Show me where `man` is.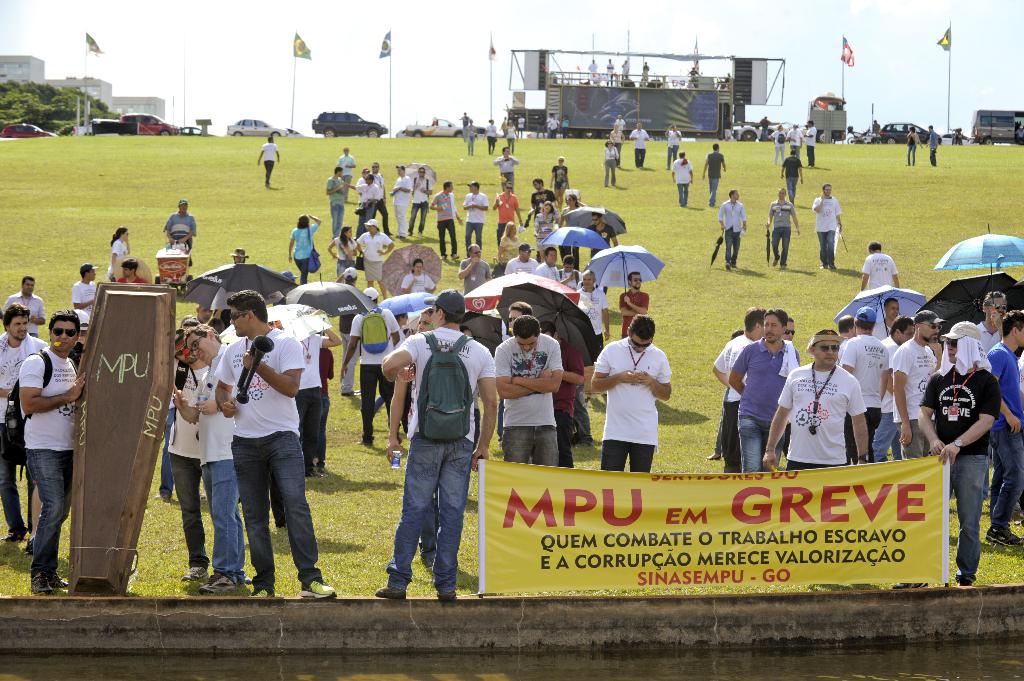
`man` is at (left=528, top=177, right=557, bottom=217).
